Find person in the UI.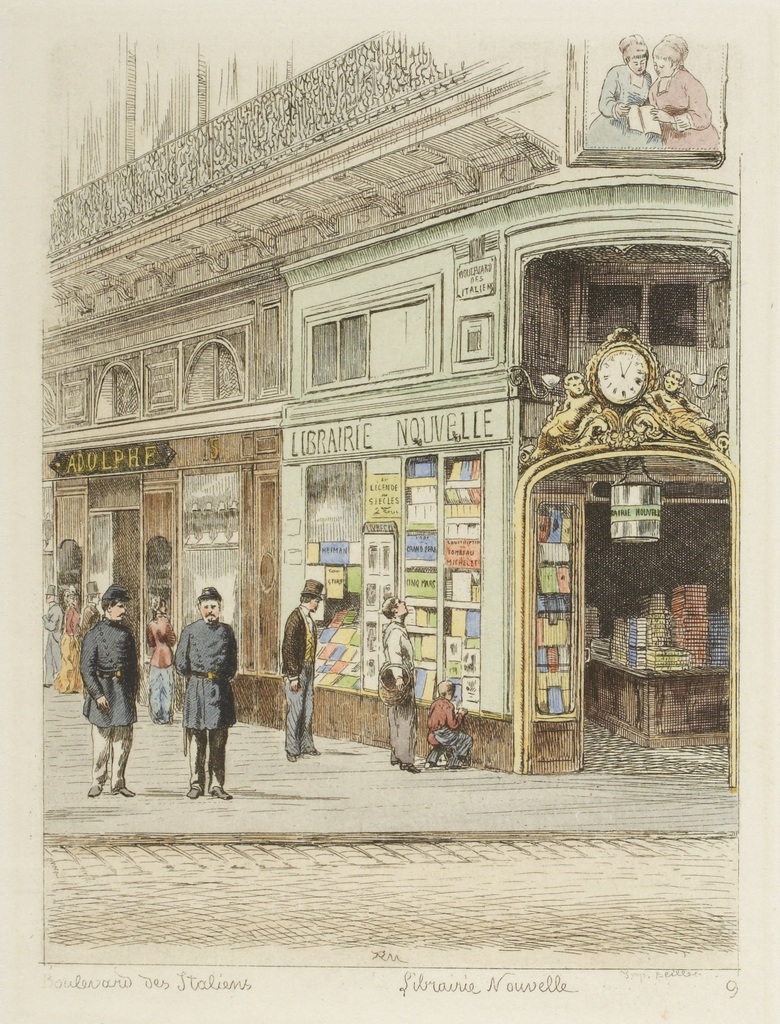
UI element at l=382, t=587, r=423, b=773.
